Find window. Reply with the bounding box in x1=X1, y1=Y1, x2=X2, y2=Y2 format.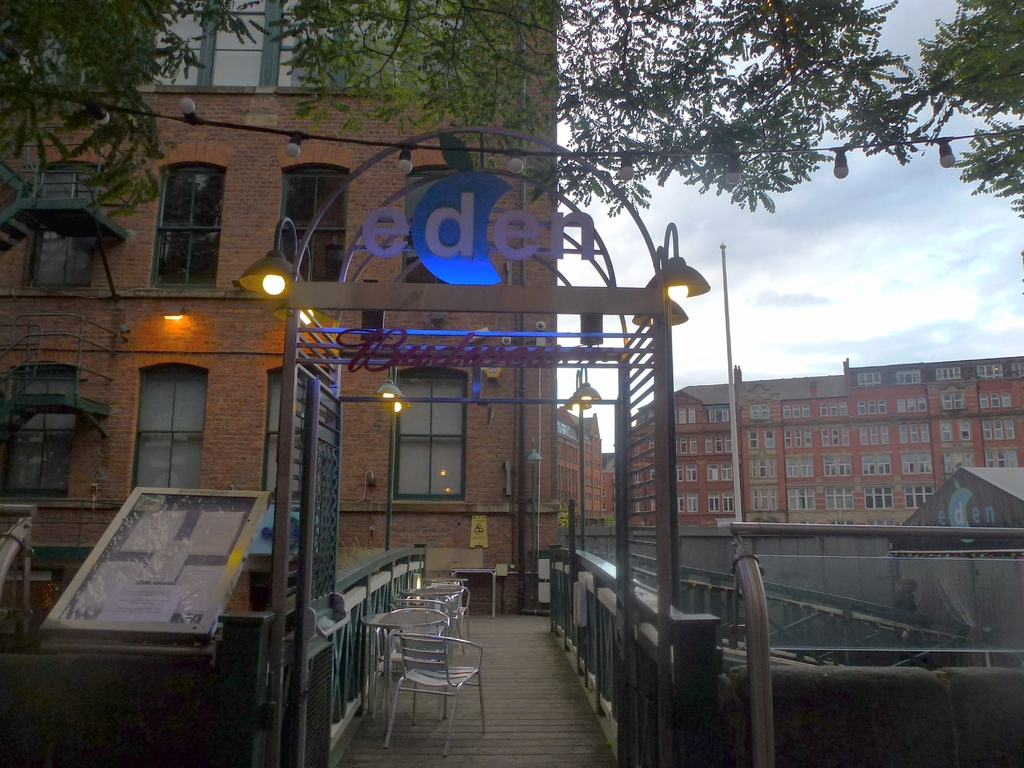
x1=689, y1=438, x2=697, y2=452.
